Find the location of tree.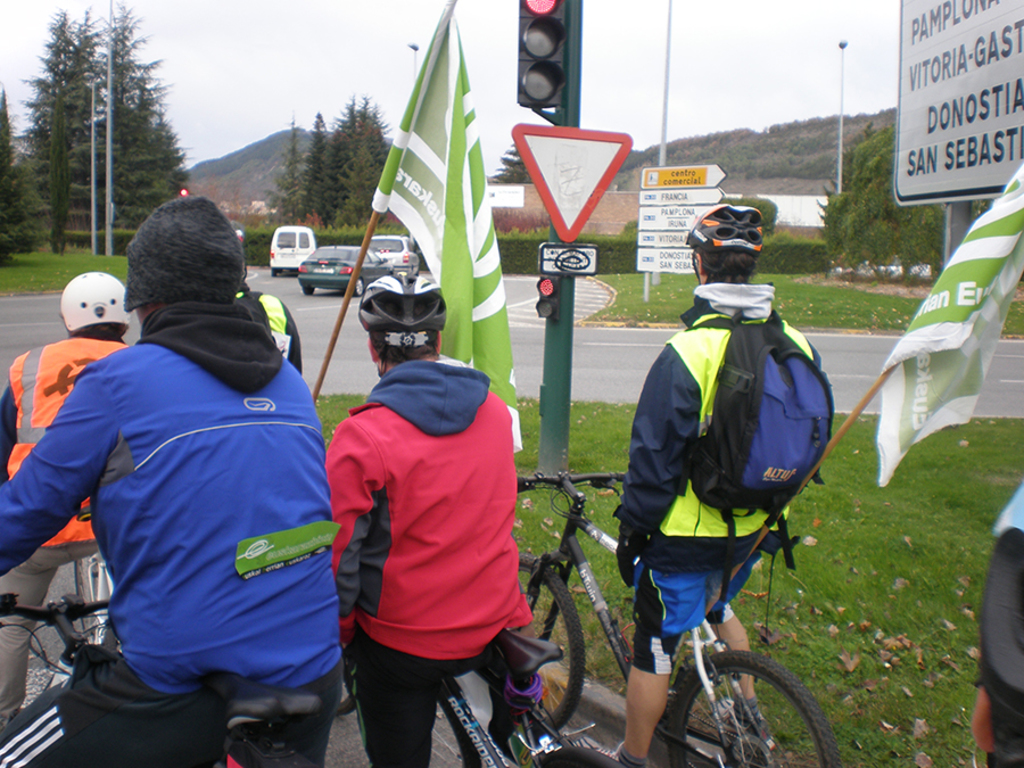
Location: x1=315, y1=92, x2=357, y2=228.
